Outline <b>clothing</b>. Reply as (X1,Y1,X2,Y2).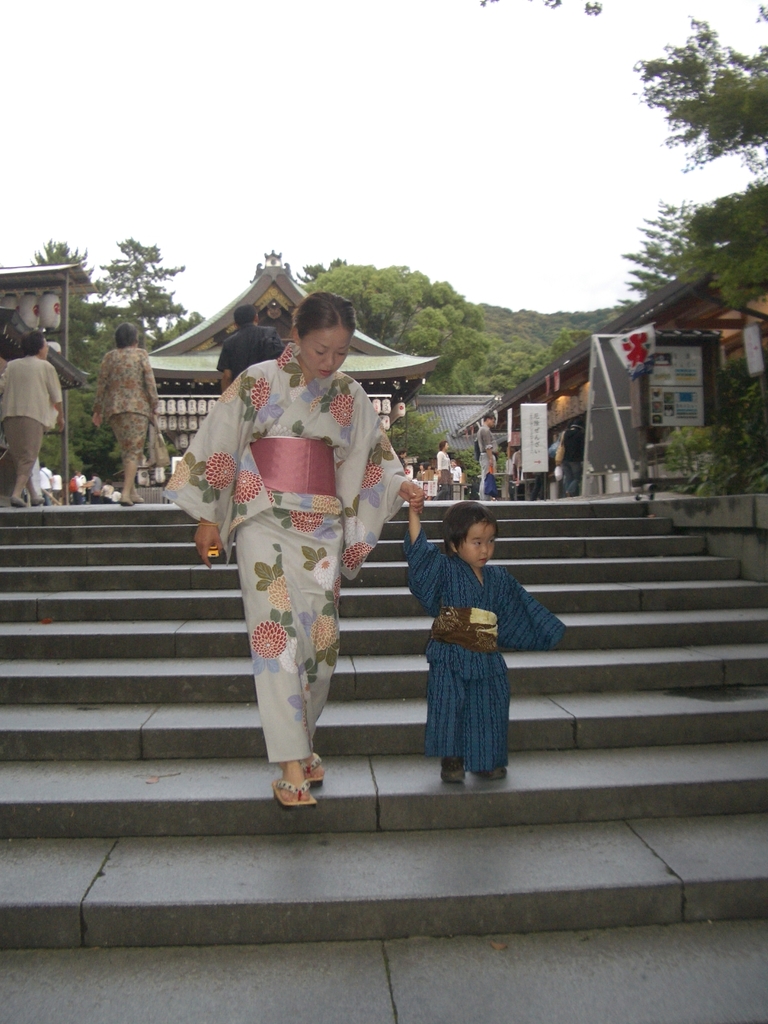
(164,353,403,763).
